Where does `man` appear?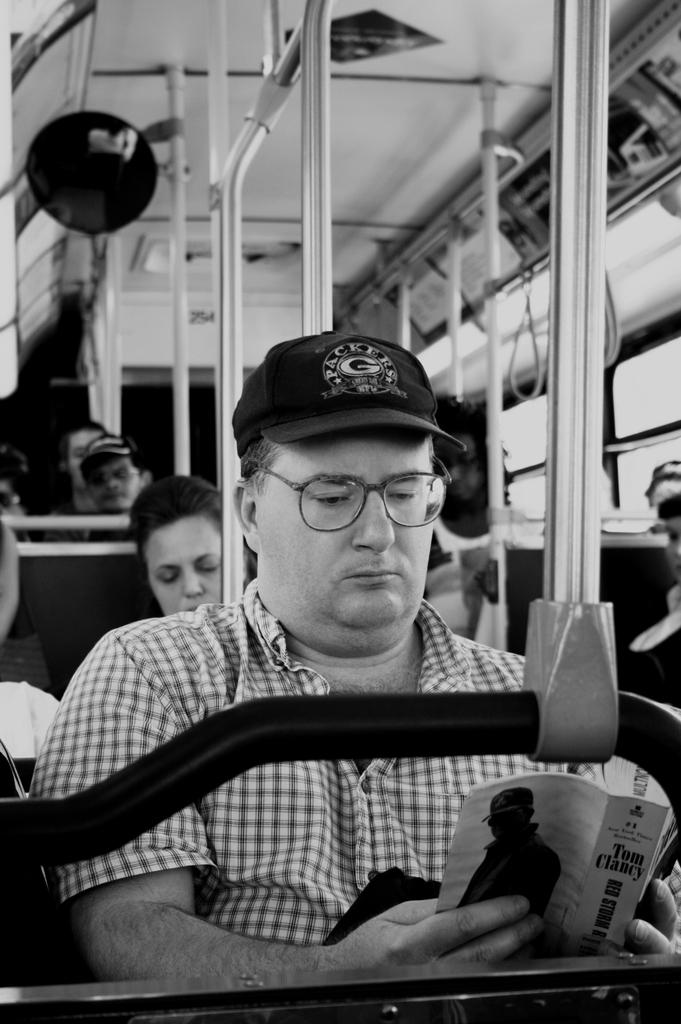
Appears at 47,417,111,545.
